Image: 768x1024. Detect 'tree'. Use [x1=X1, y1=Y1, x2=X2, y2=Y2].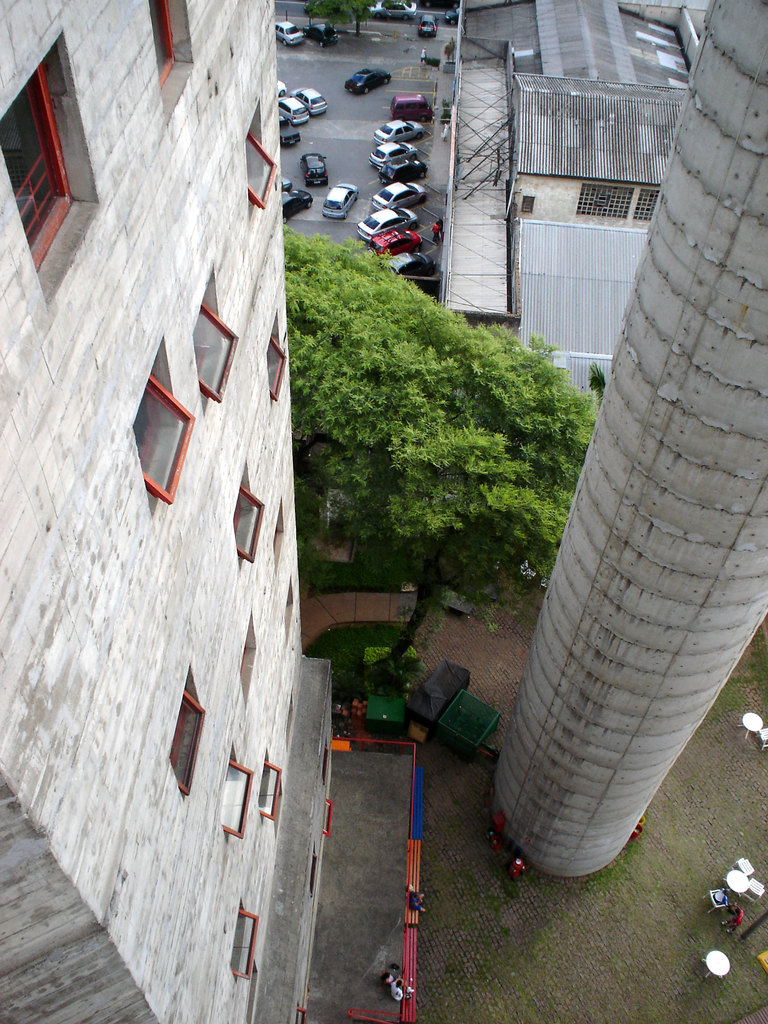
[x1=282, y1=235, x2=601, y2=674].
